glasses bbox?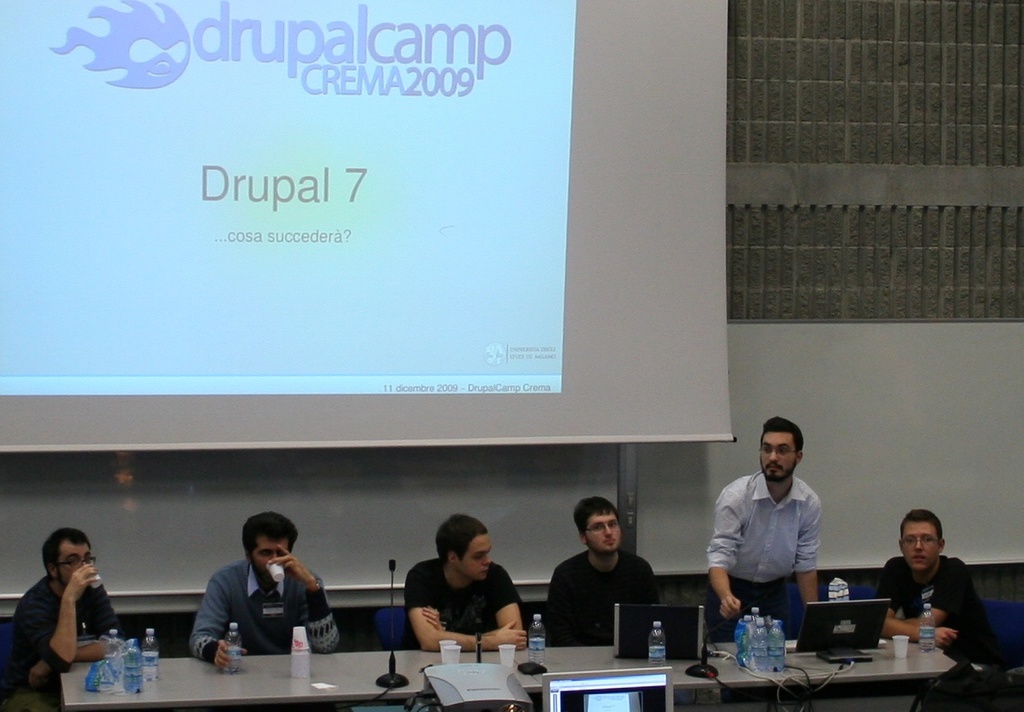
left=757, top=450, right=798, bottom=457
